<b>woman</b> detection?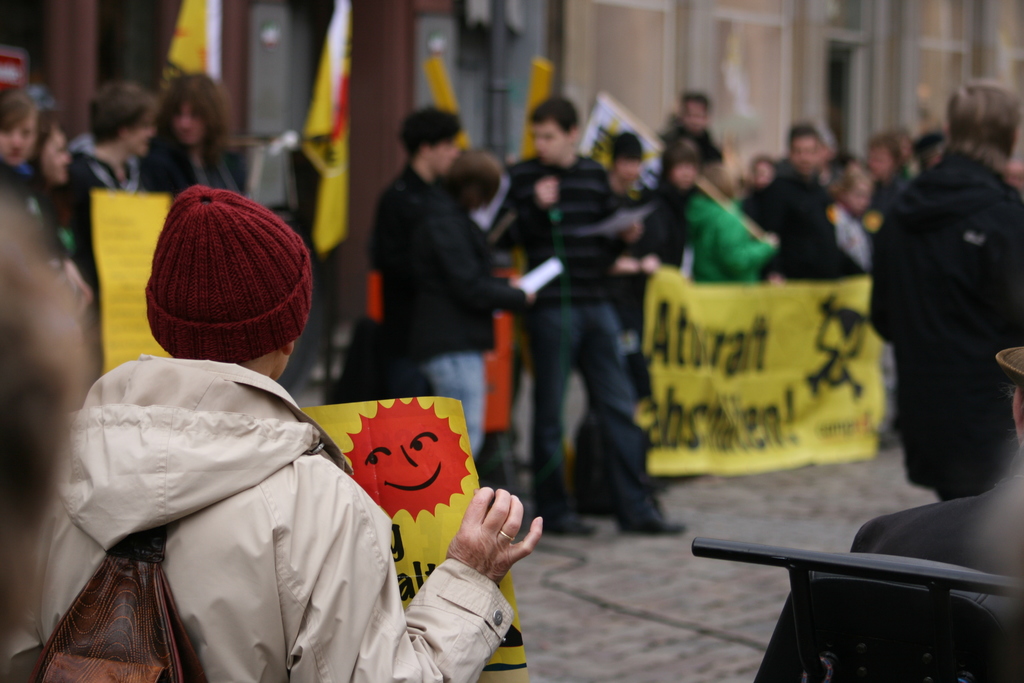
130/71/237/202
